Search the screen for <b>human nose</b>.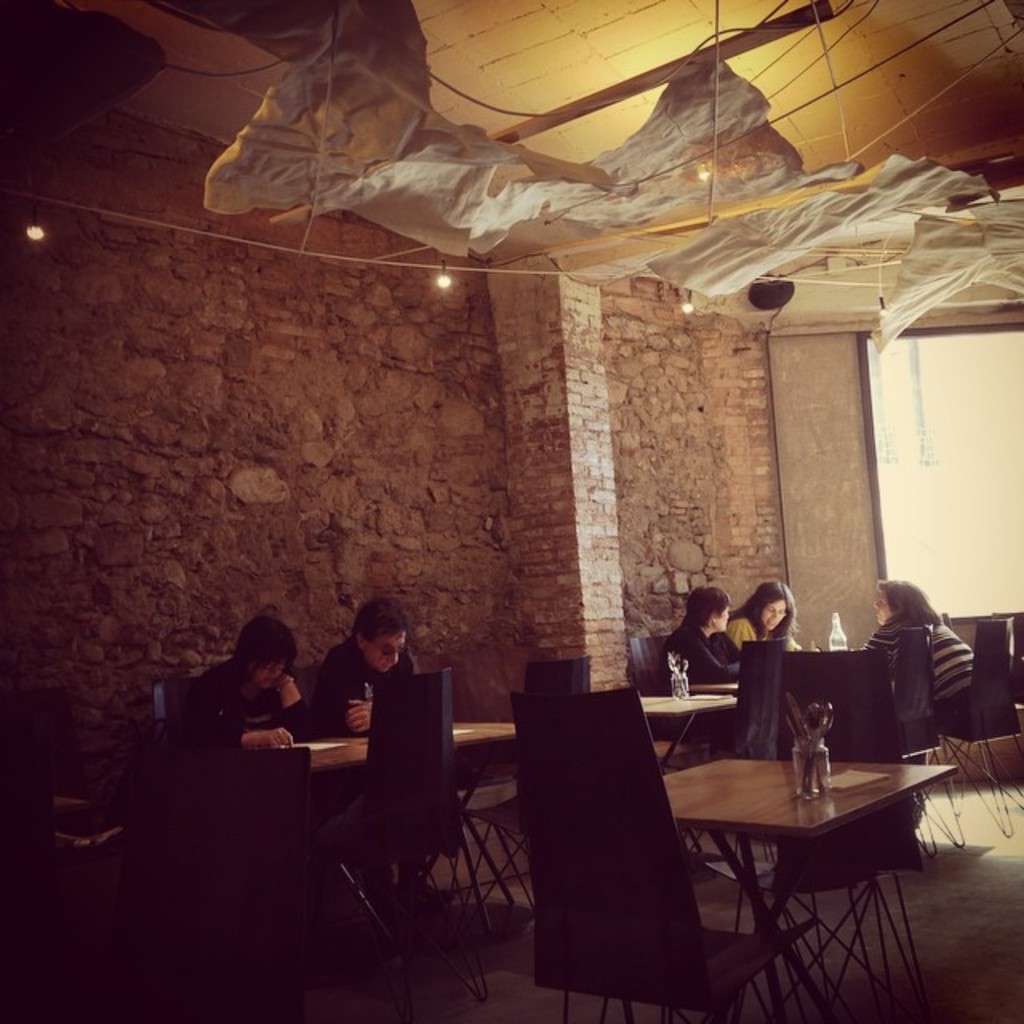
Found at bbox(870, 597, 882, 611).
